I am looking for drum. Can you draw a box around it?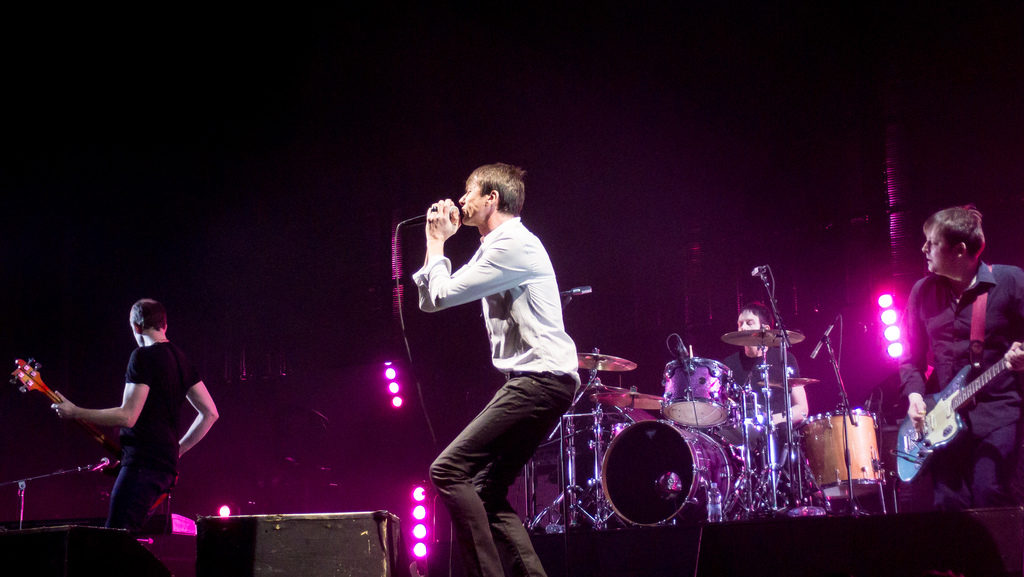
Sure, the bounding box is [left=794, top=408, right=885, bottom=500].
